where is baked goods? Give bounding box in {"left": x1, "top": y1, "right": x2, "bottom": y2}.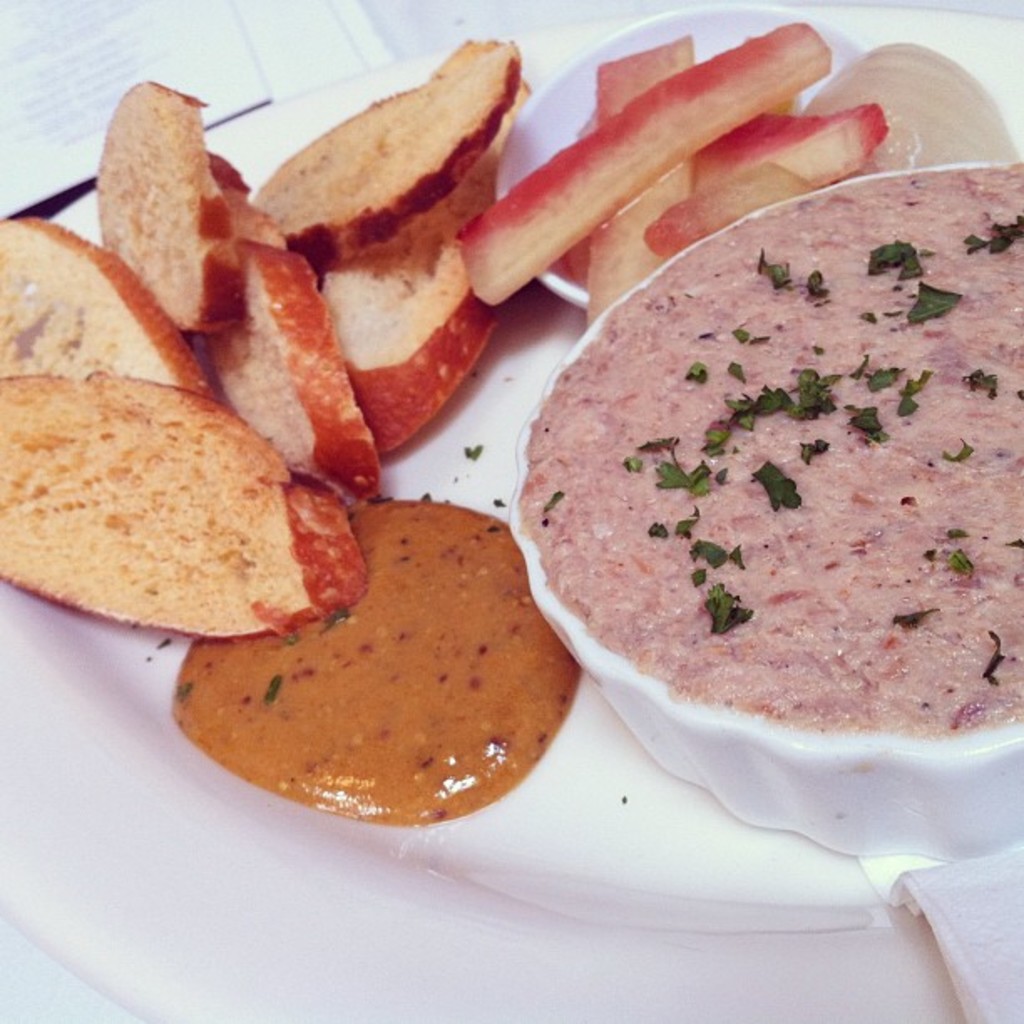
{"left": 253, "top": 35, "right": 520, "bottom": 273}.
